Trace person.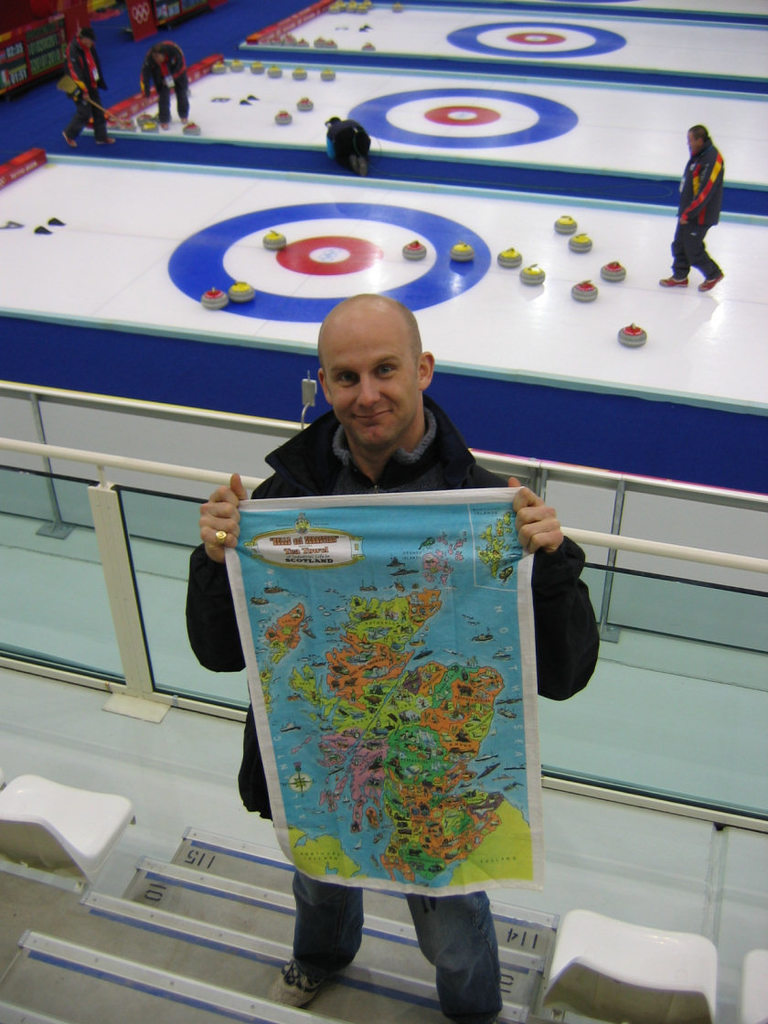
Traced to bbox=[185, 293, 603, 1023].
